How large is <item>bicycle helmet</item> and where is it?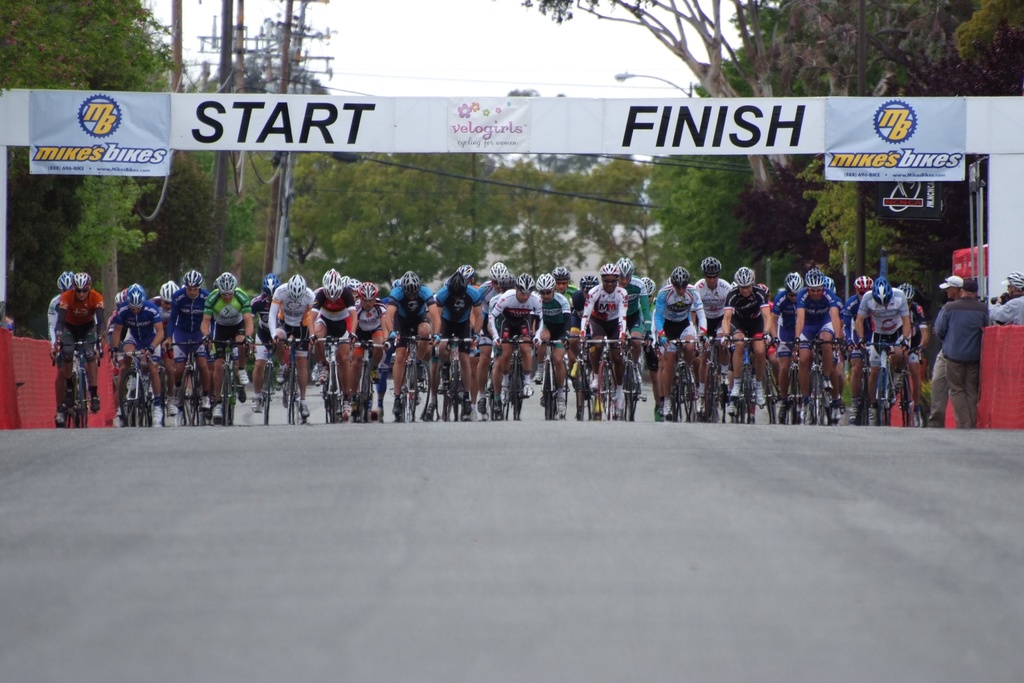
Bounding box: <bbox>343, 279, 359, 291</bbox>.
